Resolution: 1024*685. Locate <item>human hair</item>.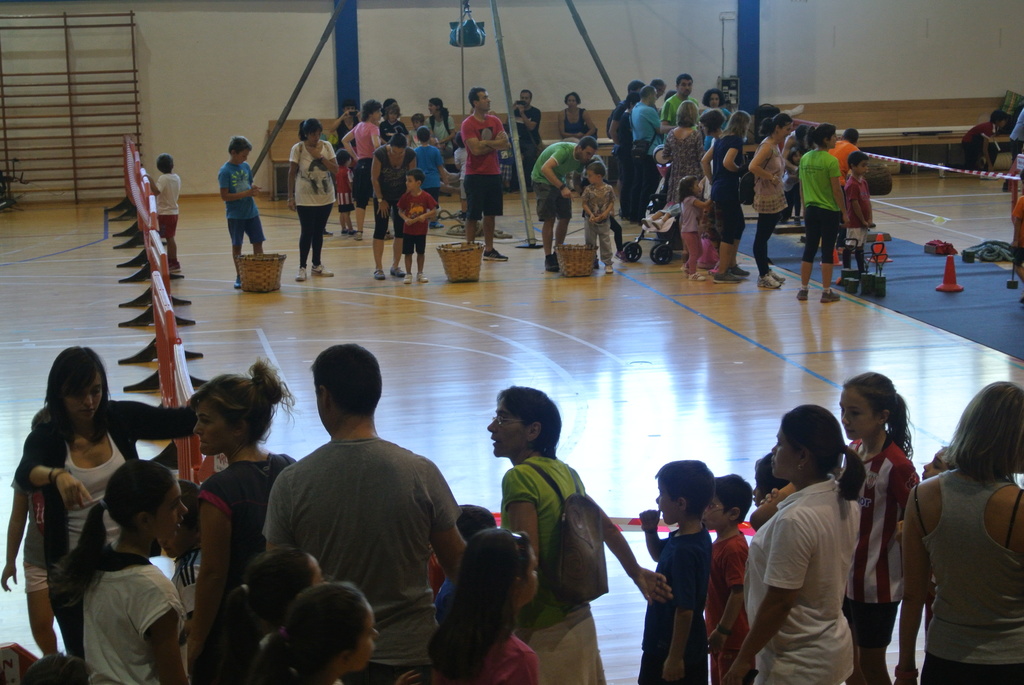
Rect(712, 471, 753, 524).
